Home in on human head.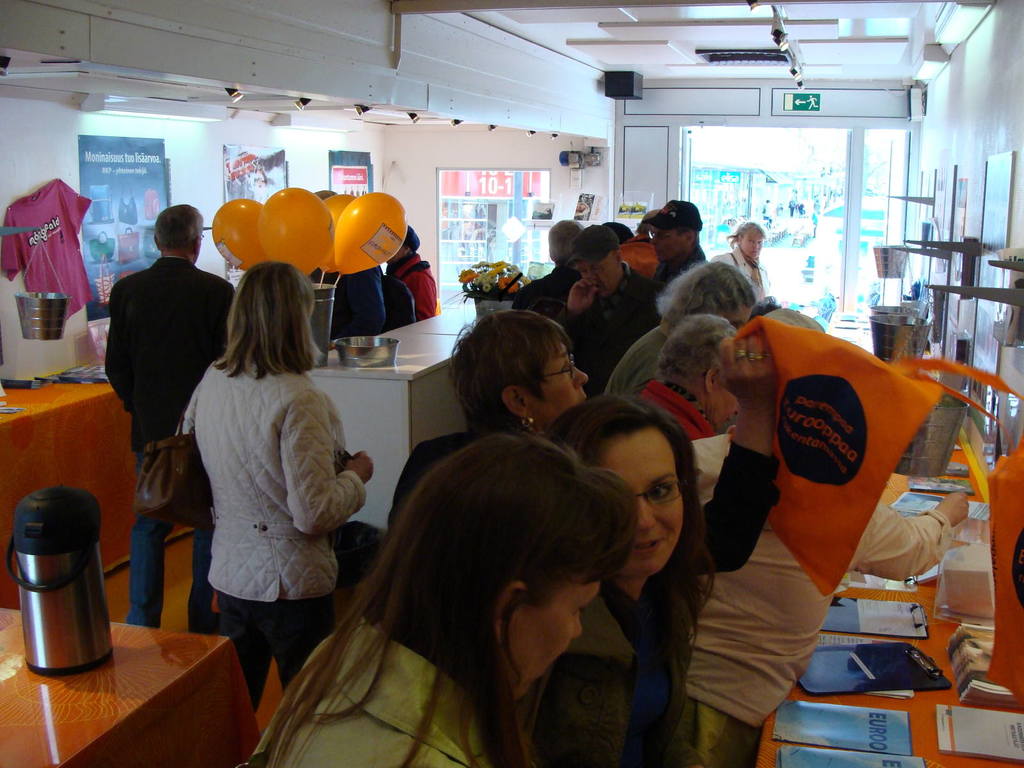
Homed in at 234 260 314 340.
